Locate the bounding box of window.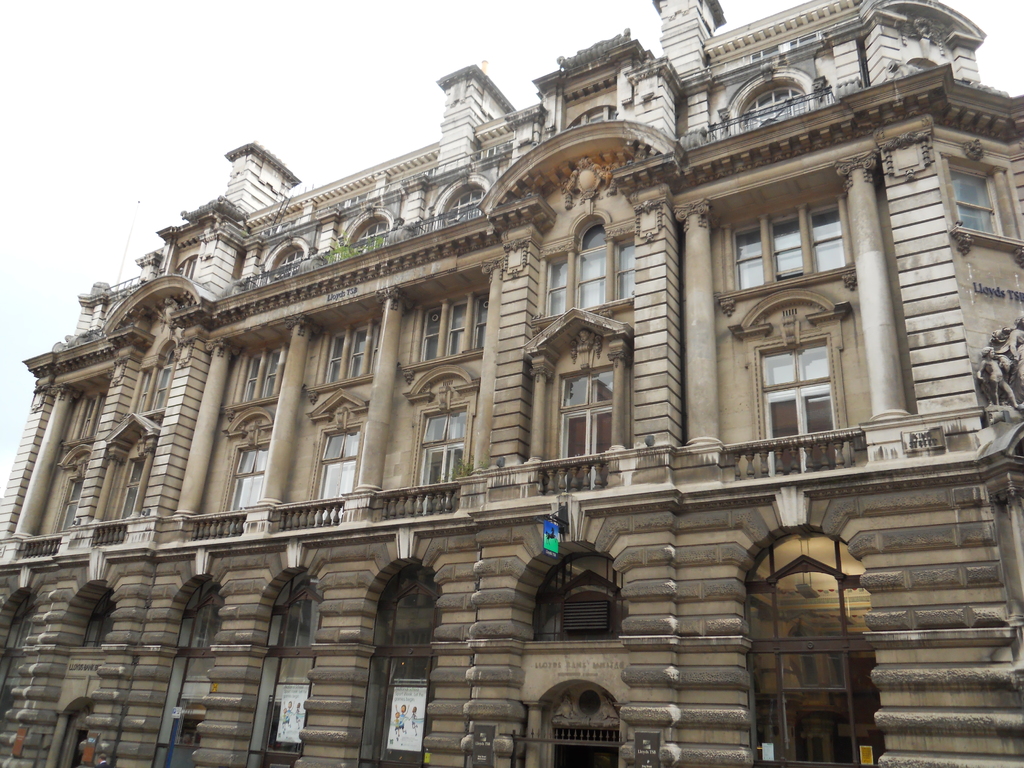
Bounding box: crop(372, 320, 380, 373).
